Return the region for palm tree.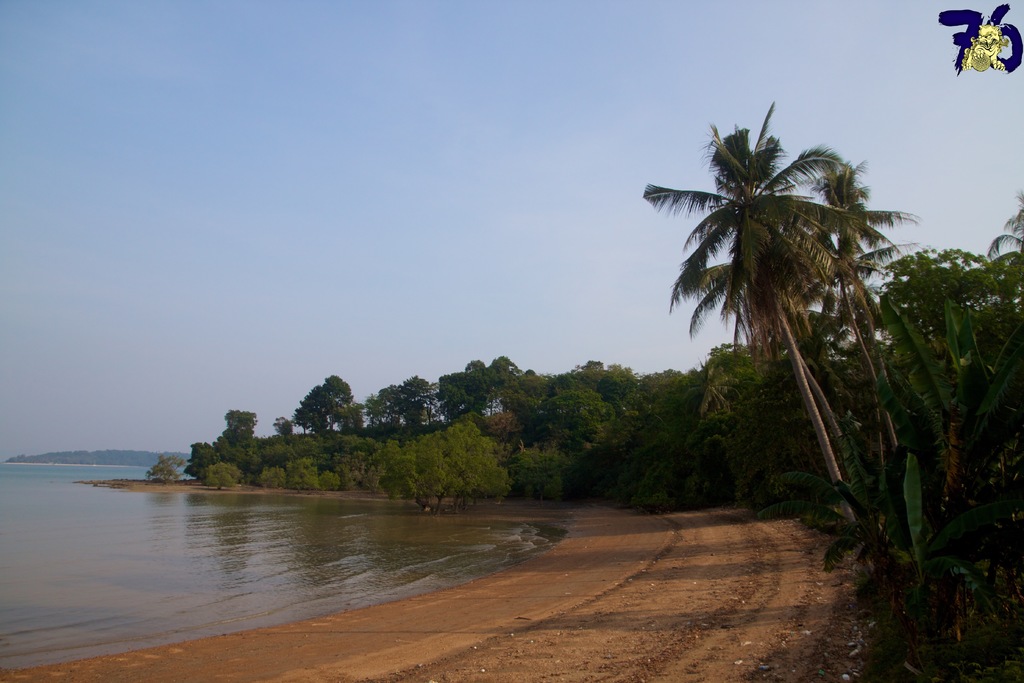
(676, 356, 745, 502).
